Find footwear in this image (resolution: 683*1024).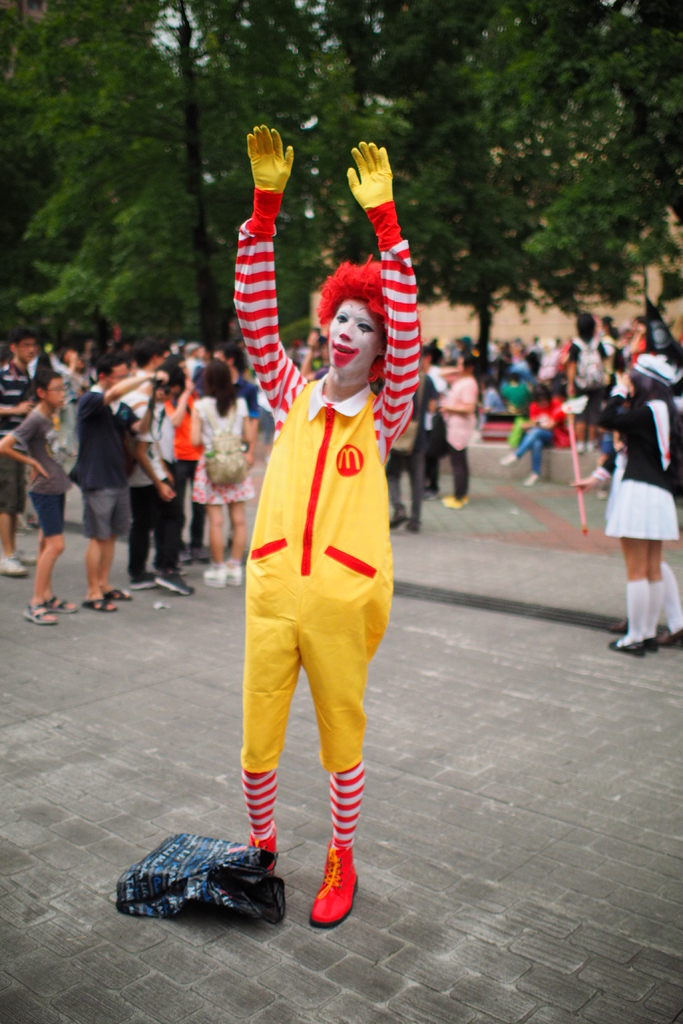
detection(51, 593, 79, 612).
